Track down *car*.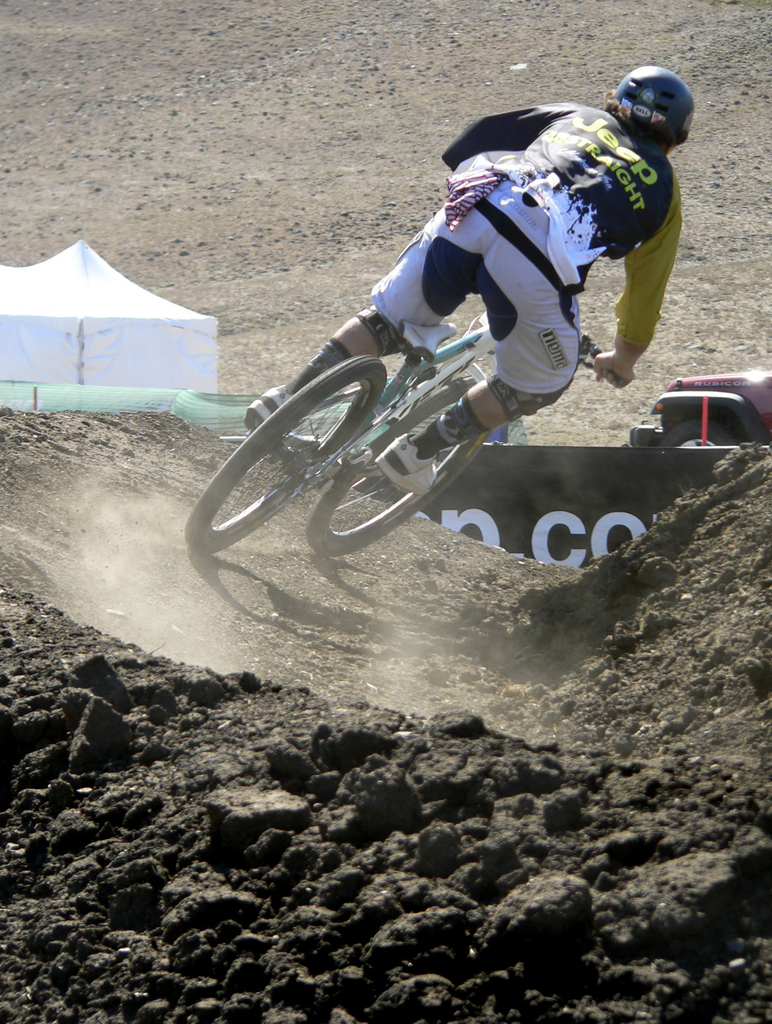
Tracked to box=[620, 363, 771, 446].
